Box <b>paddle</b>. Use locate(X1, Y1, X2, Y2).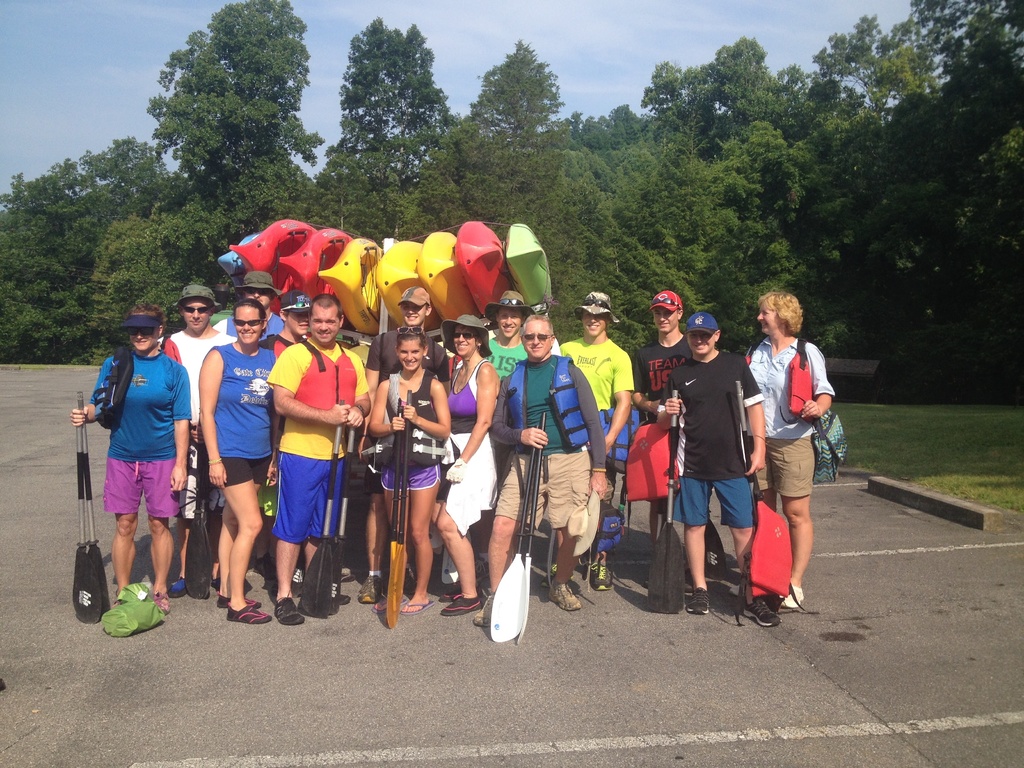
locate(735, 380, 763, 502).
